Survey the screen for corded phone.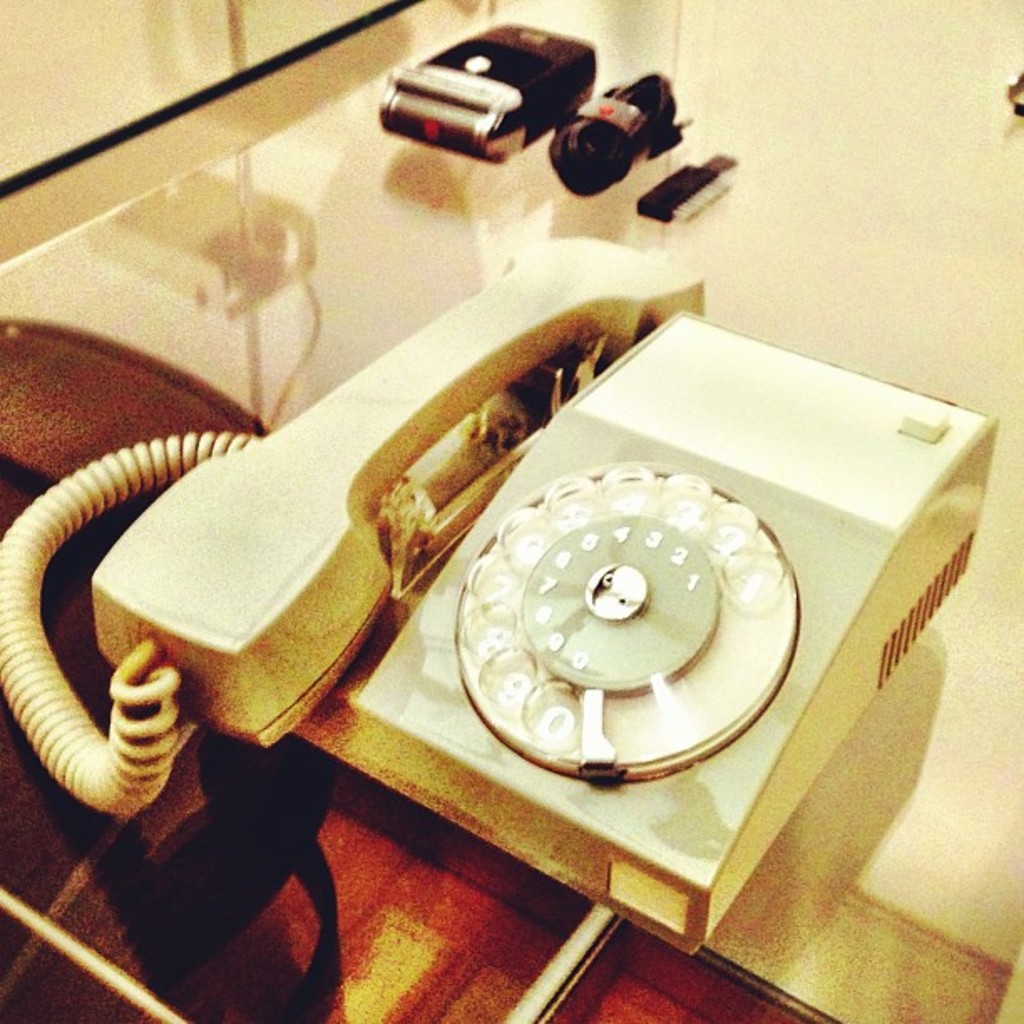
Survey found: [left=5, top=226, right=980, bottom=952].
